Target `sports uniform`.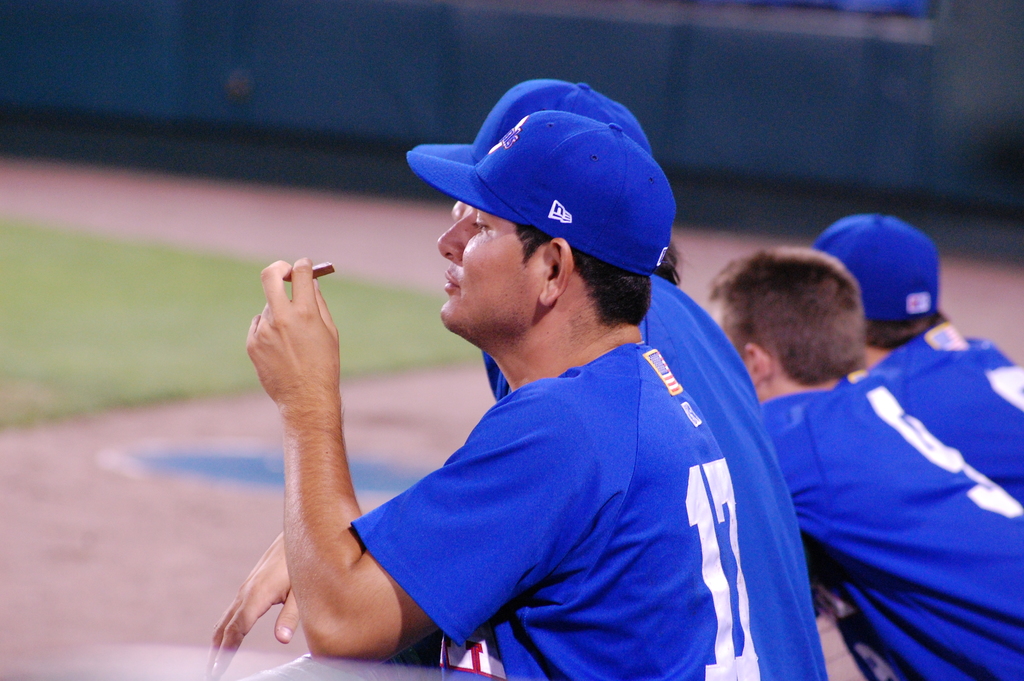
Target region: <region>241, 95, 781, 680</region>.
